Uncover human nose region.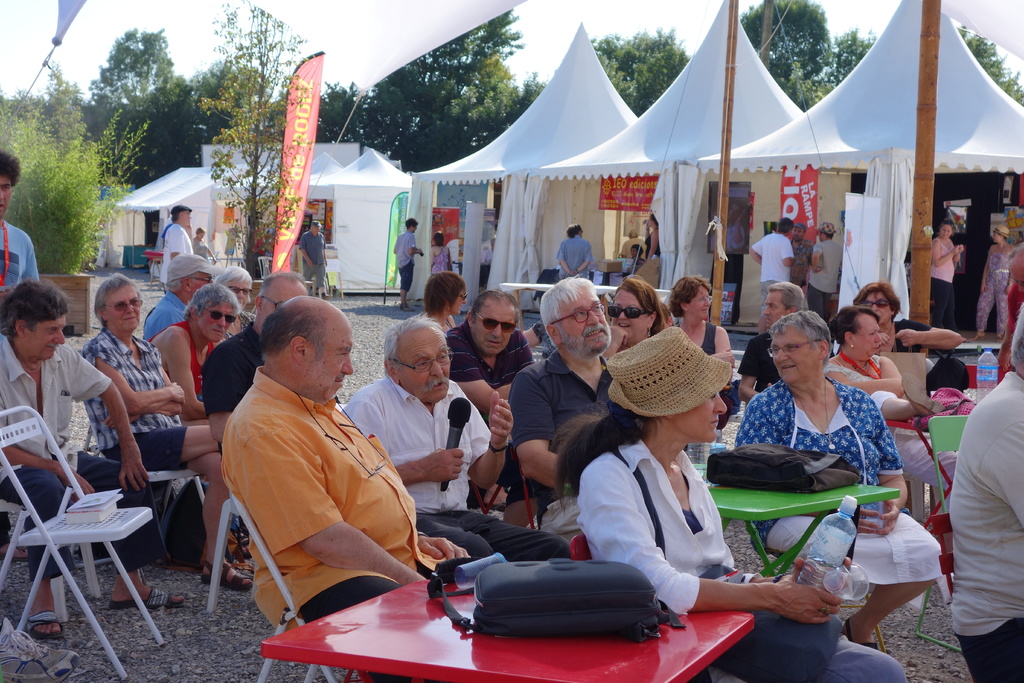
Uncovered: x1=775 y1=347 x2=788 y2=362.
